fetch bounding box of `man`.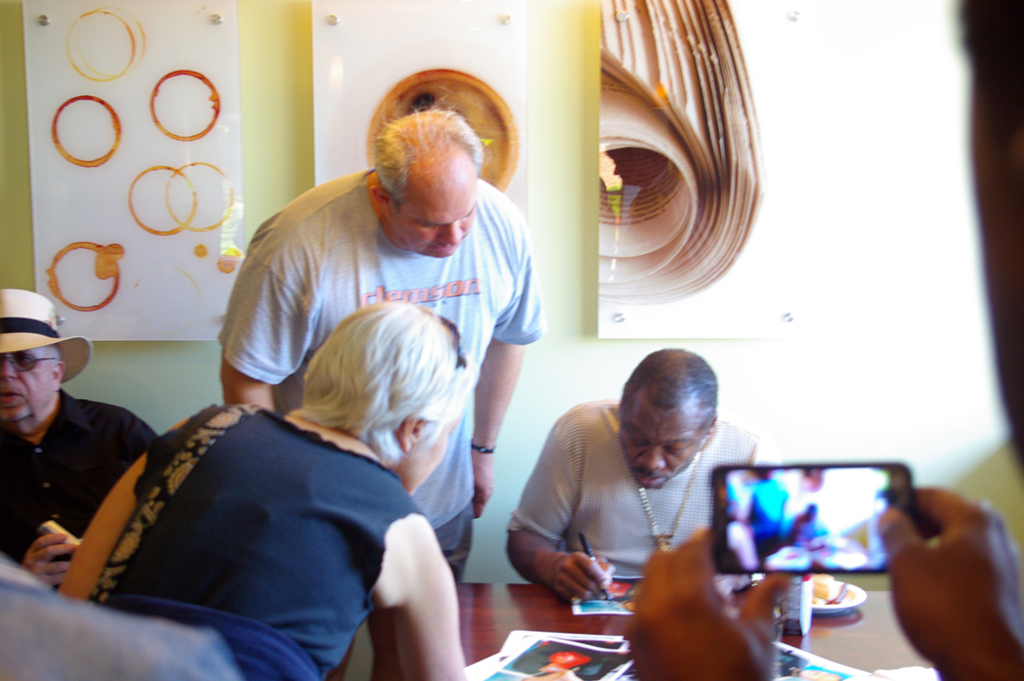
Bbox: x1=503 y1=344 x2=769 y2=605.
